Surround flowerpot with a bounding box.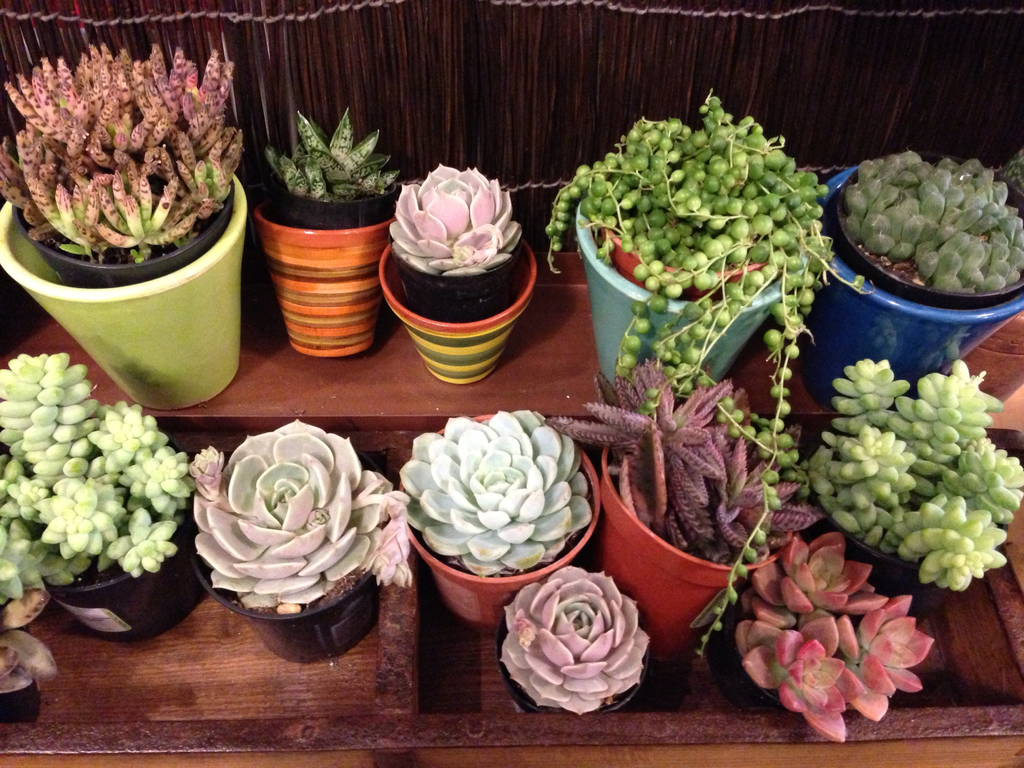
crop(0, 596, 40, 719).
